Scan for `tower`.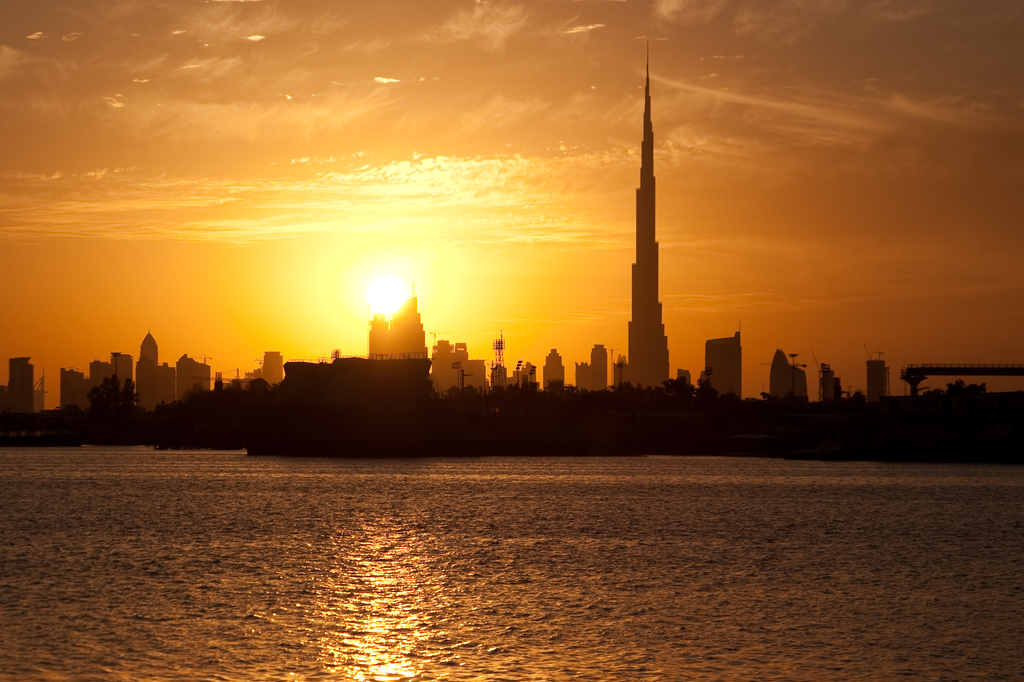
Scan result: [x1=10, y1=353, x2=40, y2=415].
